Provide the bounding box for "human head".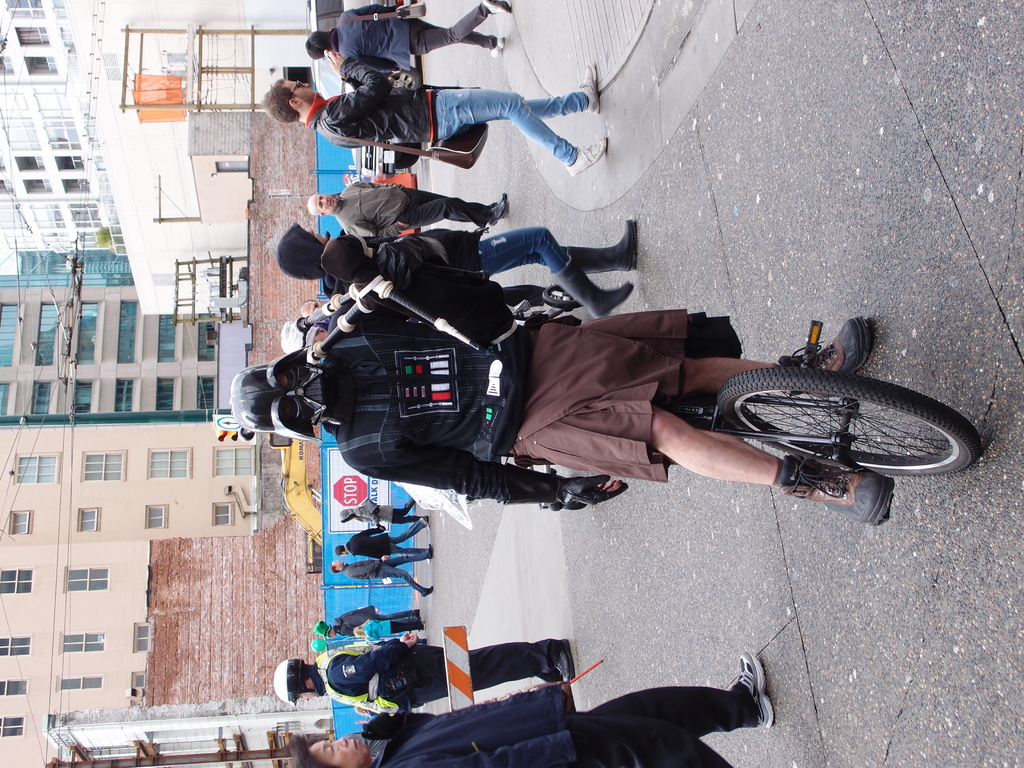
l=291, t=729, r=374, b=767.
